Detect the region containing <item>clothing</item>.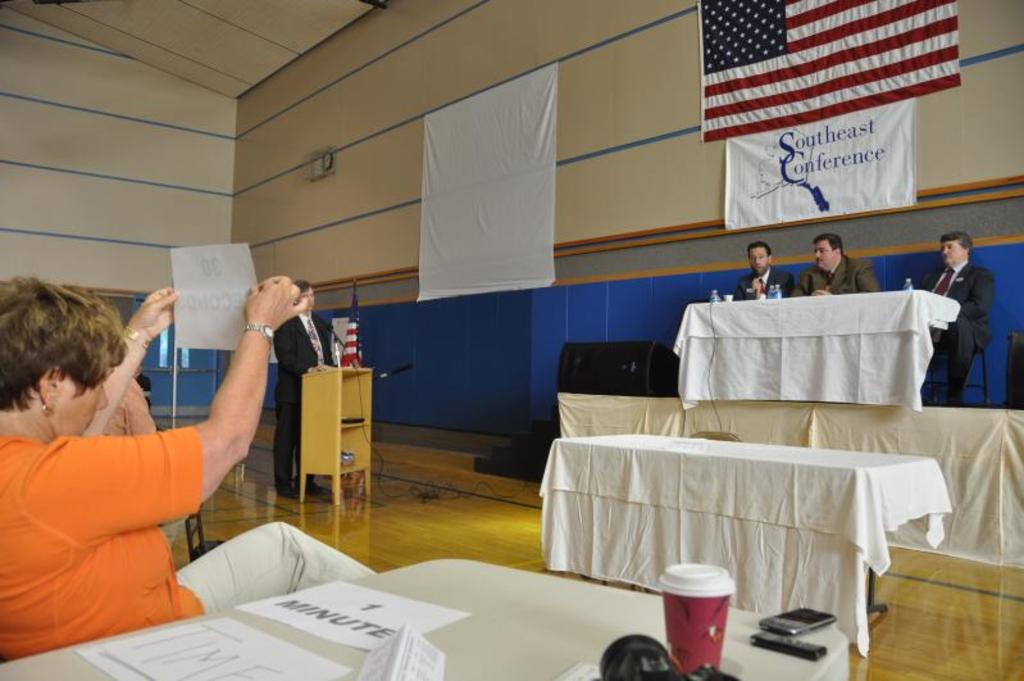
{"left": 106, "top": 377, "right": 156, "bottom": 436}.
